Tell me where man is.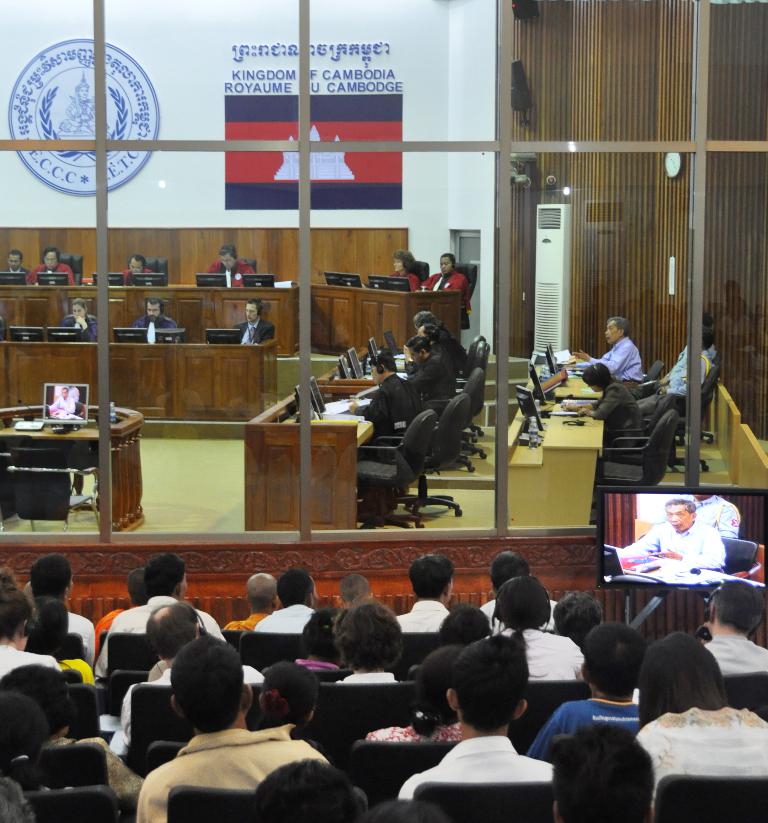
man is at (left=642, top=327, right=714, bottom=417).
